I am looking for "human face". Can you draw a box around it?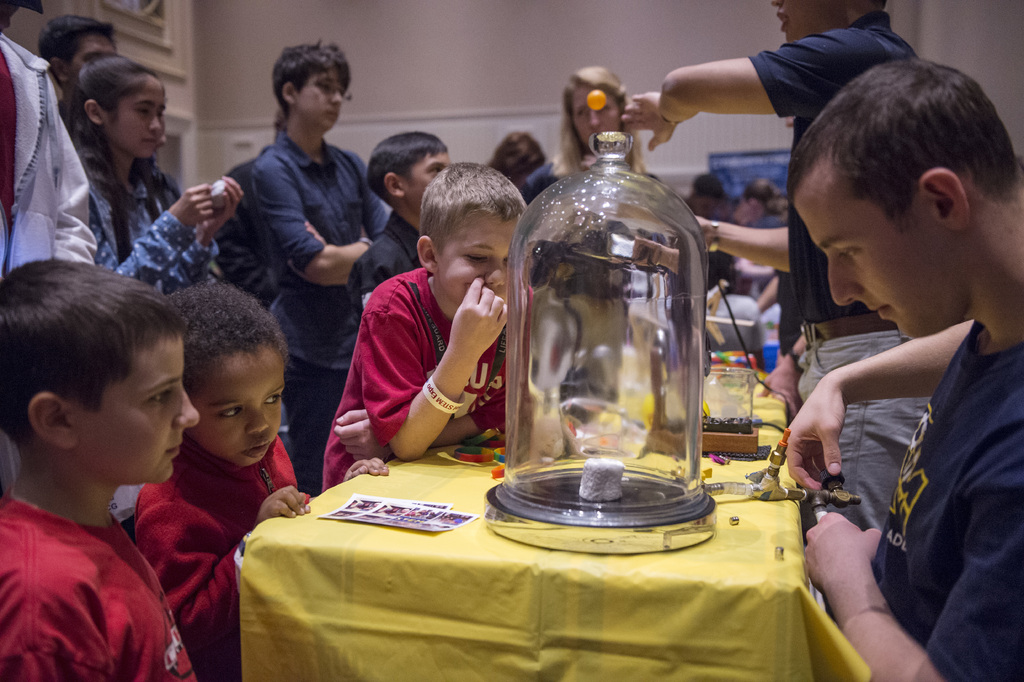
Sure, the bounding box is bbox=(790, 141, 964, 350).
